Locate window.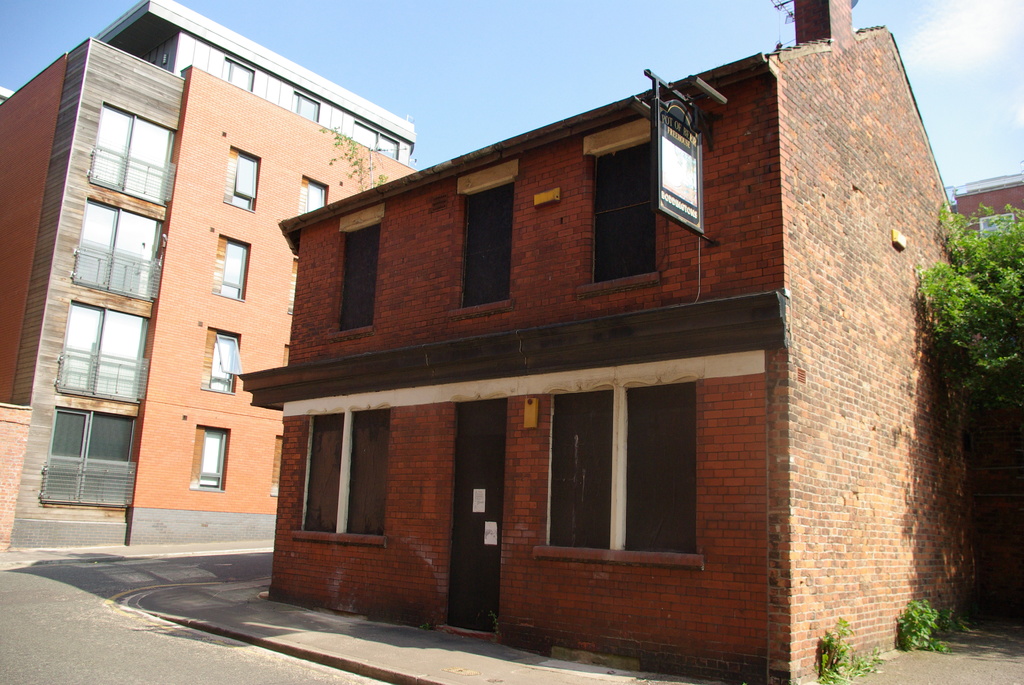
Bounding box: Rect(533, 354, 700, 579).
